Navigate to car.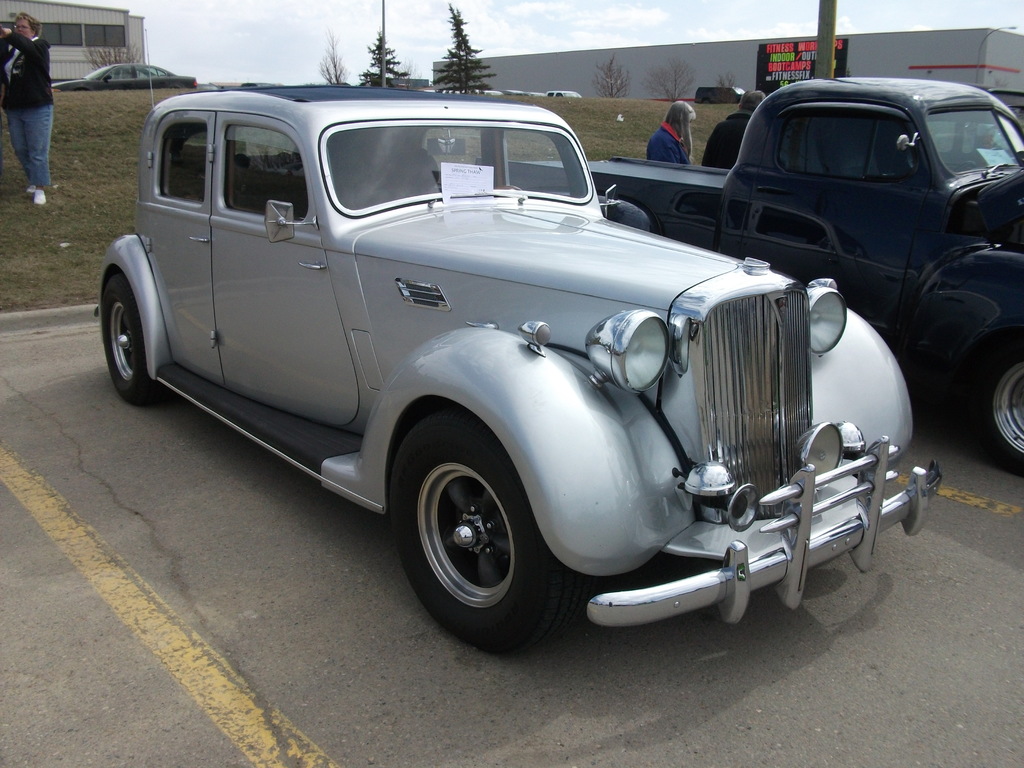
Navigation target: detection(47, 54, 192, 87).
